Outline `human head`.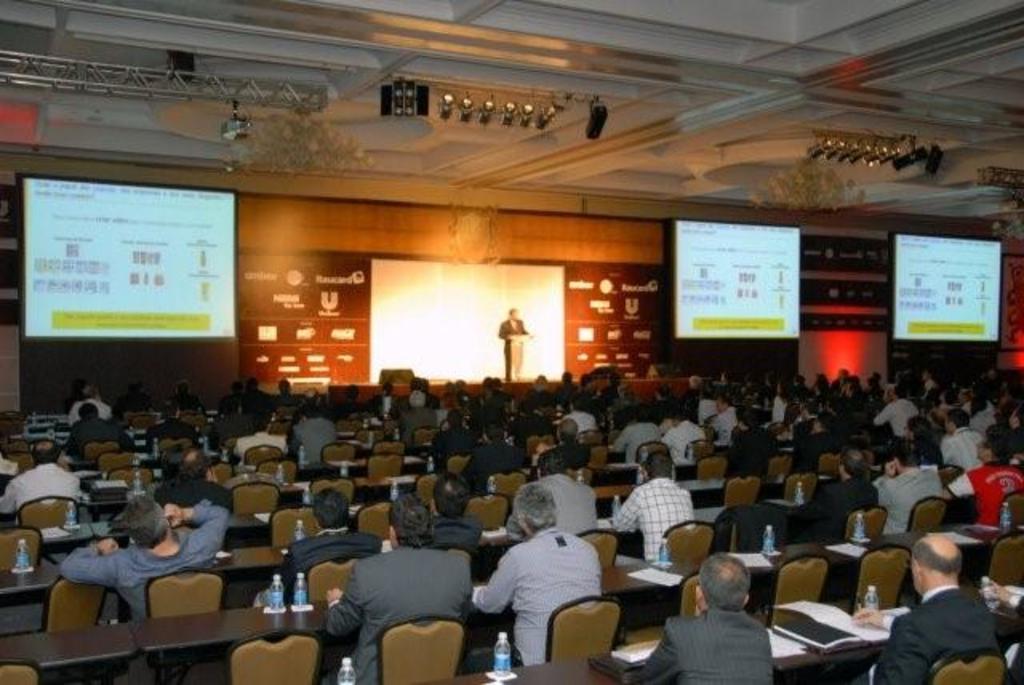
Outline: 514/480/555/533.
